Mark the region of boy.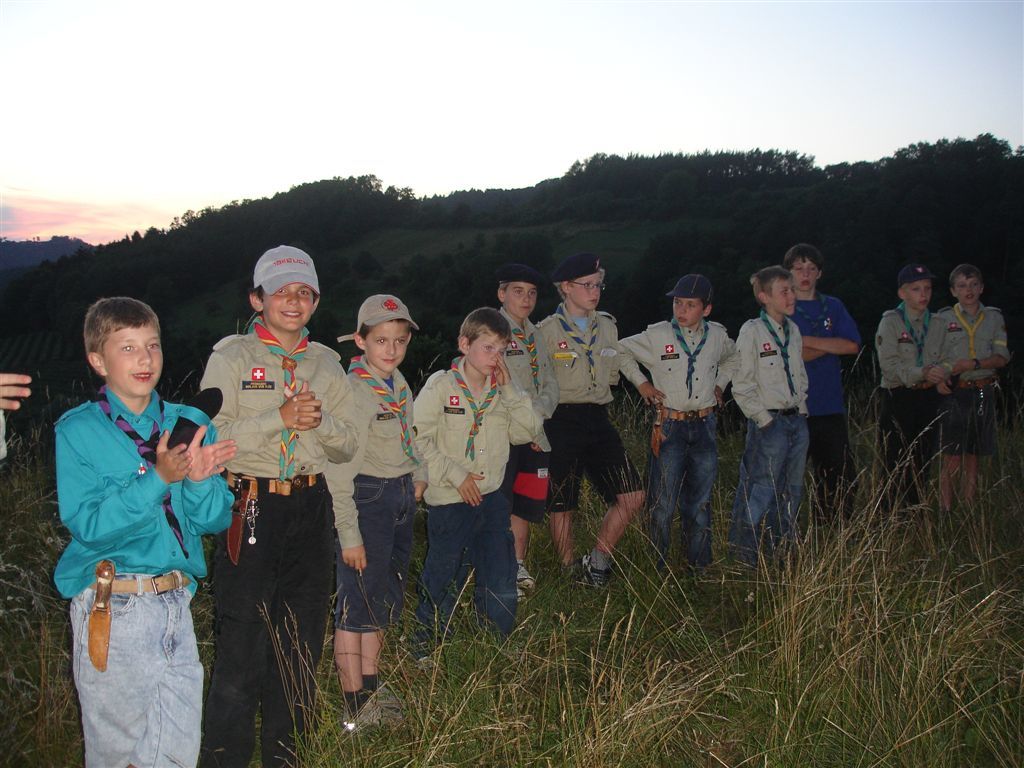
Region: bbox=(334, 286, 421, 728).
